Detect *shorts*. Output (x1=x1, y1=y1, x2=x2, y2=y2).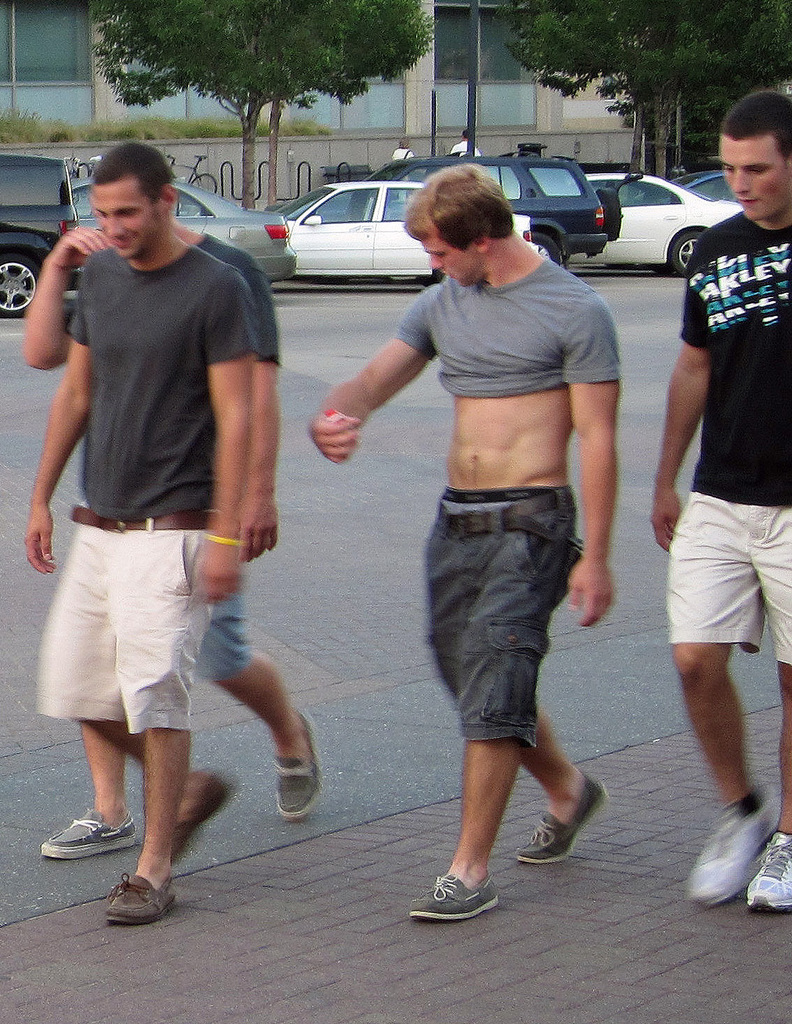
(x1=666, y1=486, x2=791, y2=666).
